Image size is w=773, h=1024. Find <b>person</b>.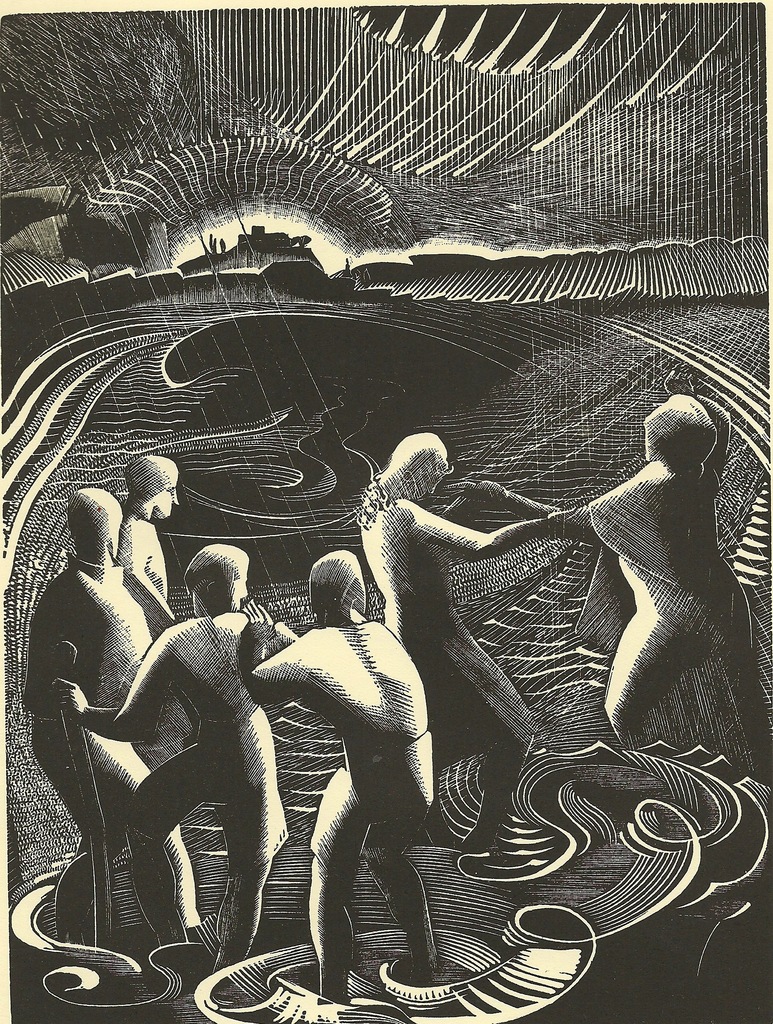
x1=109, y1=449, x2=178, y2=756.
